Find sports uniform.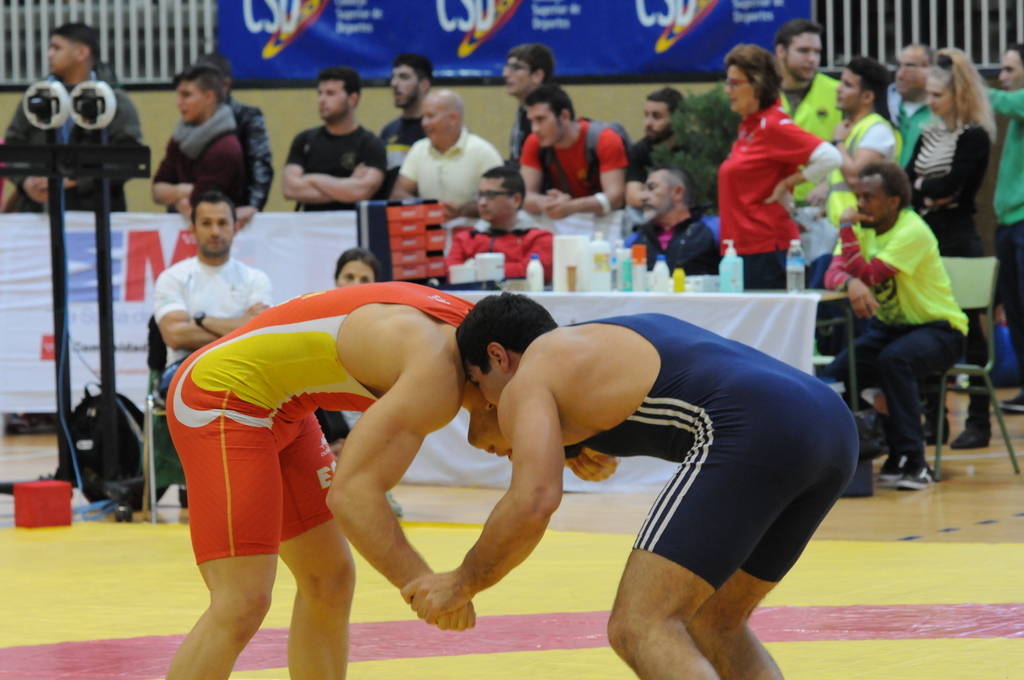
(143,251,278,403).
